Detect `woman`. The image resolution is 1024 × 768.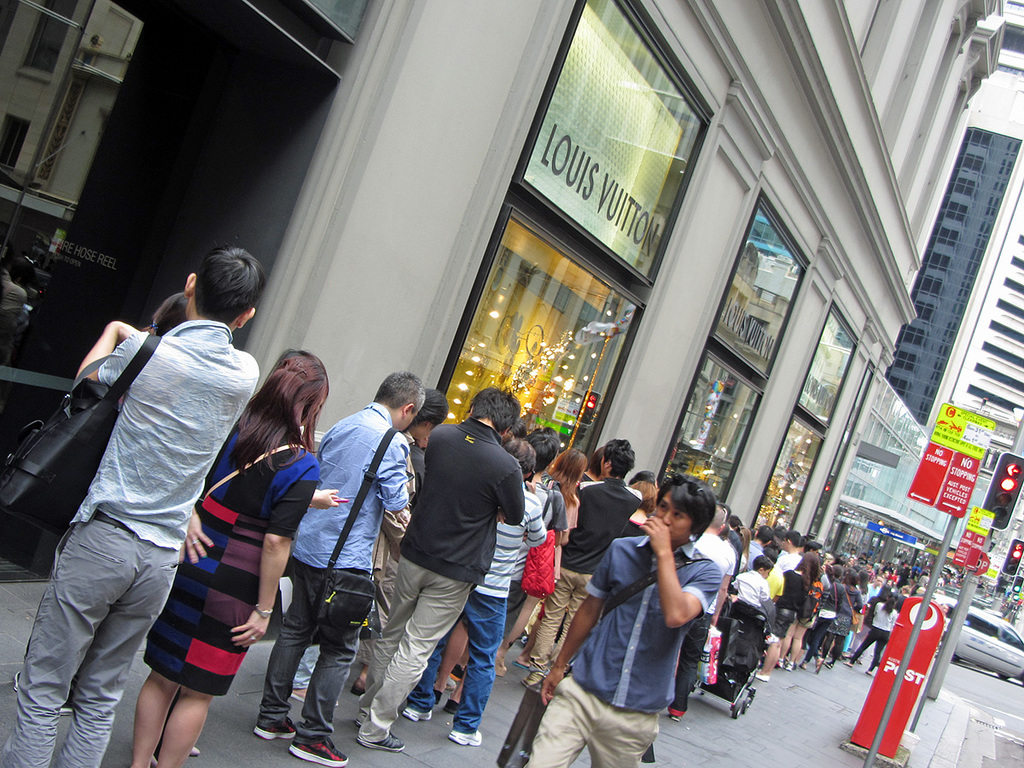
492 451 591 675.
